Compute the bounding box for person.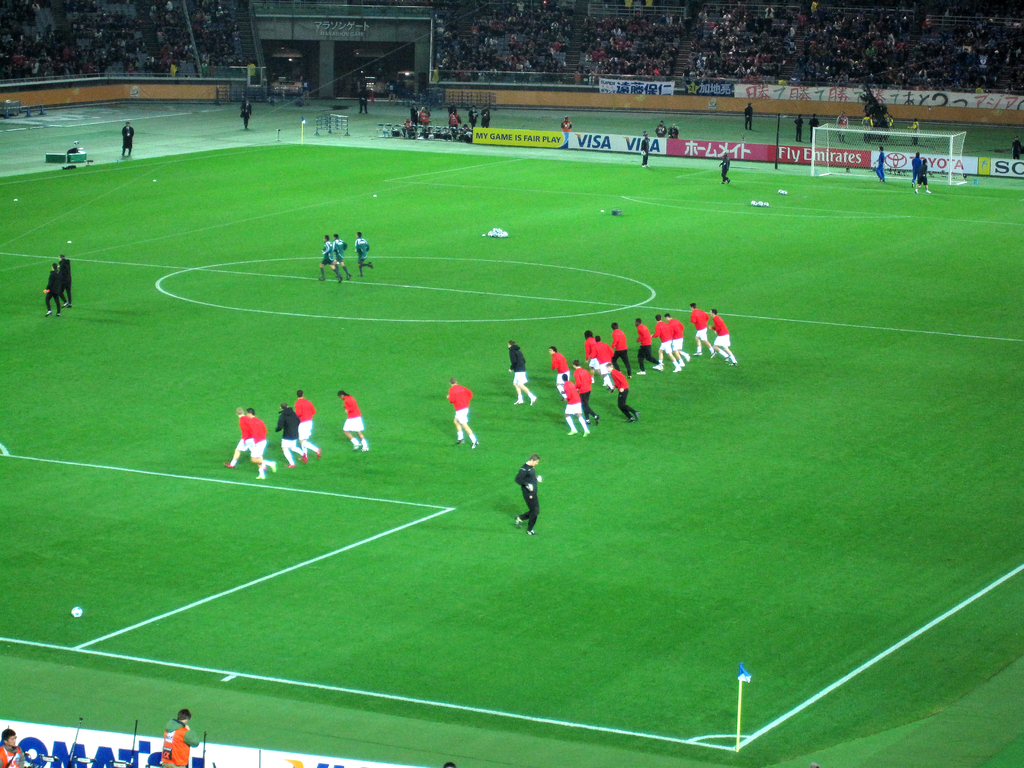
[445,106,459,131].
